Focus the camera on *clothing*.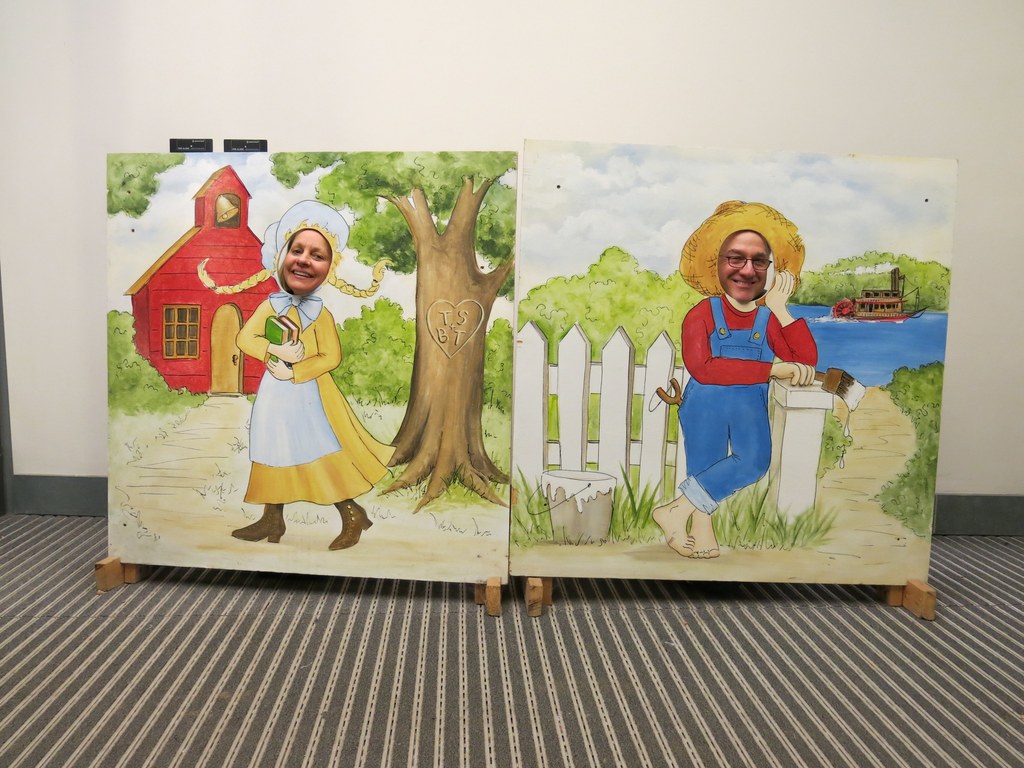
Focus region: {"left": 229, "top": 269, "right": 358, "bottom": 501}.
